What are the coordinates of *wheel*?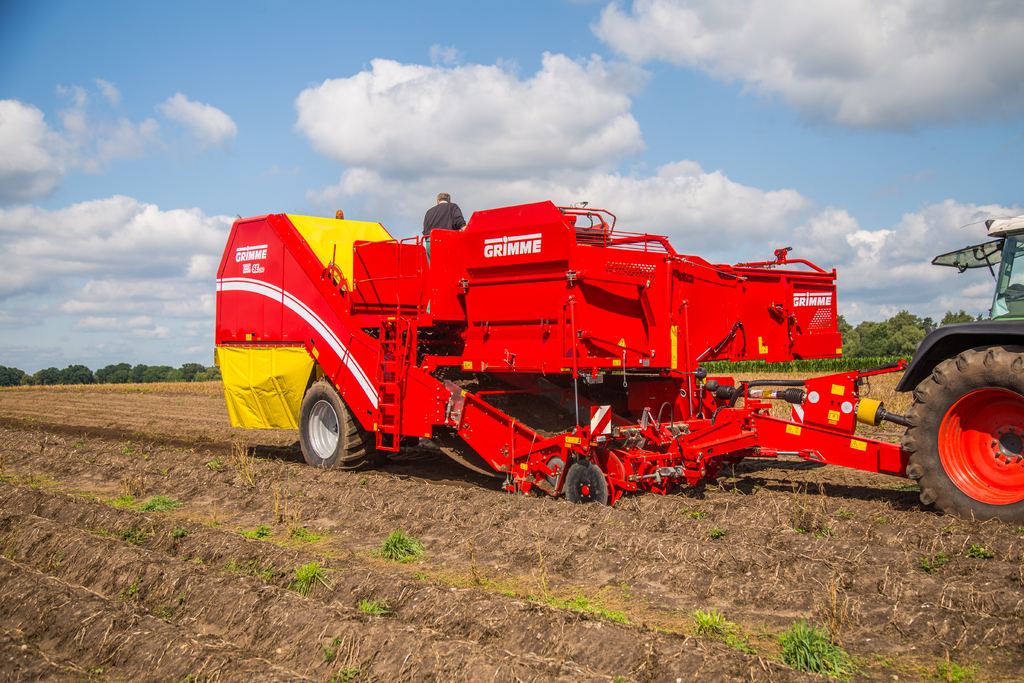
select_region(566, 463, 612, 507).
